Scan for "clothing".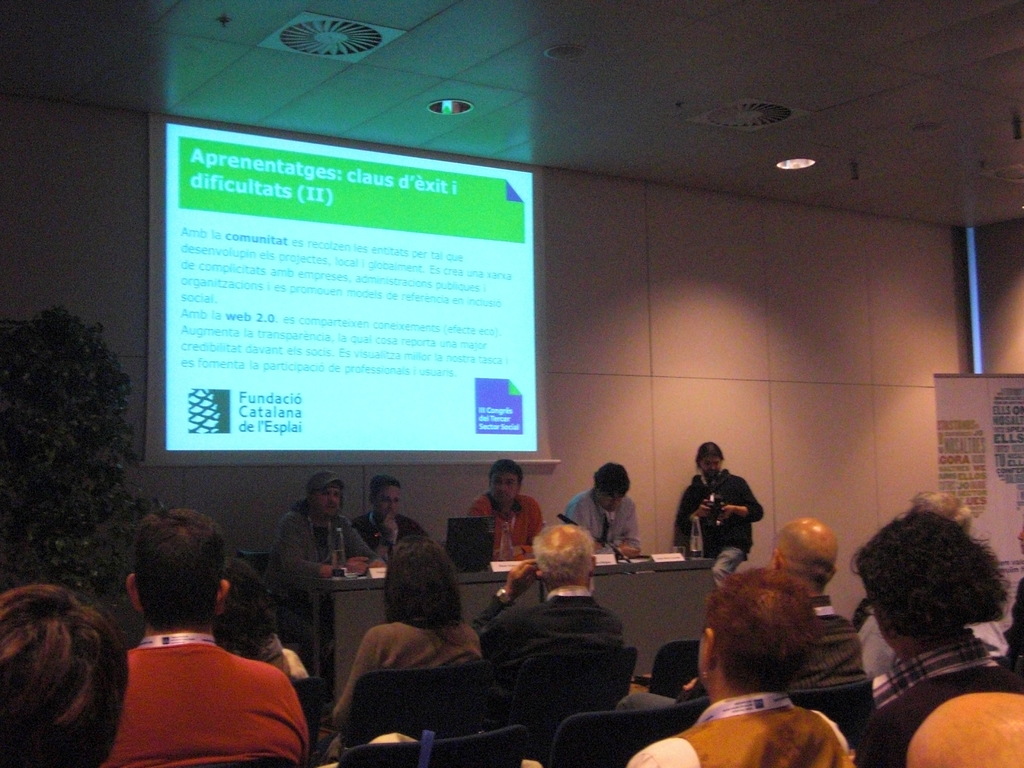
Scan result: 677 458 772 583.
